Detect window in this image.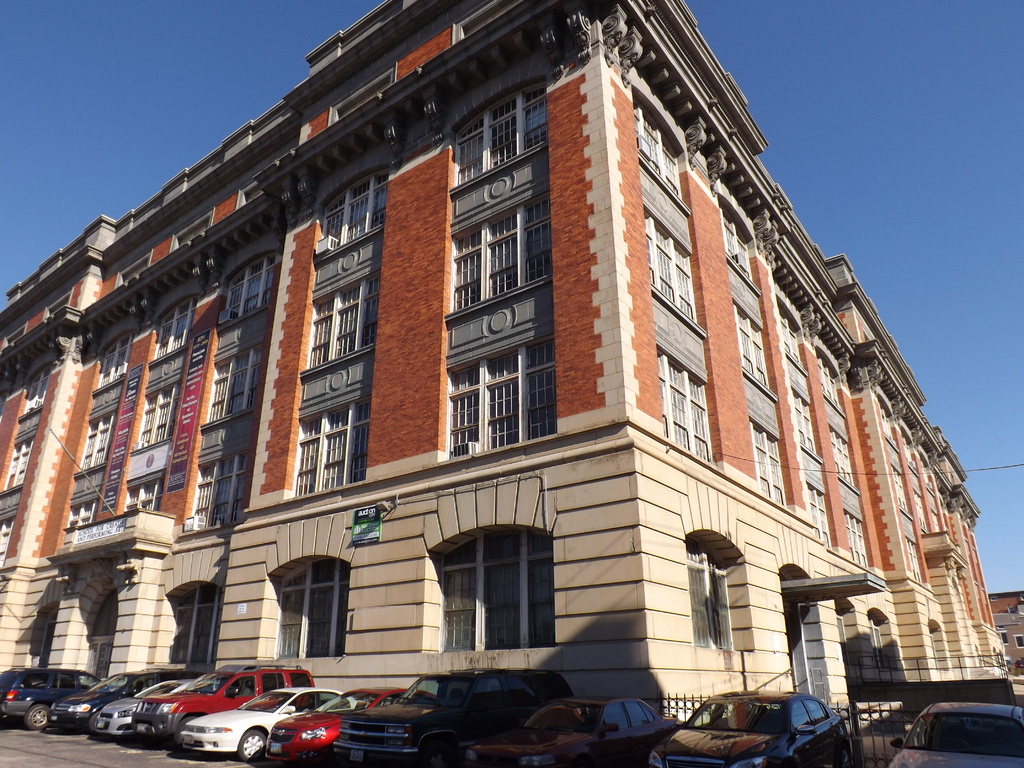
Detection: x1=318 y1=168 x2=391 y2=252.
